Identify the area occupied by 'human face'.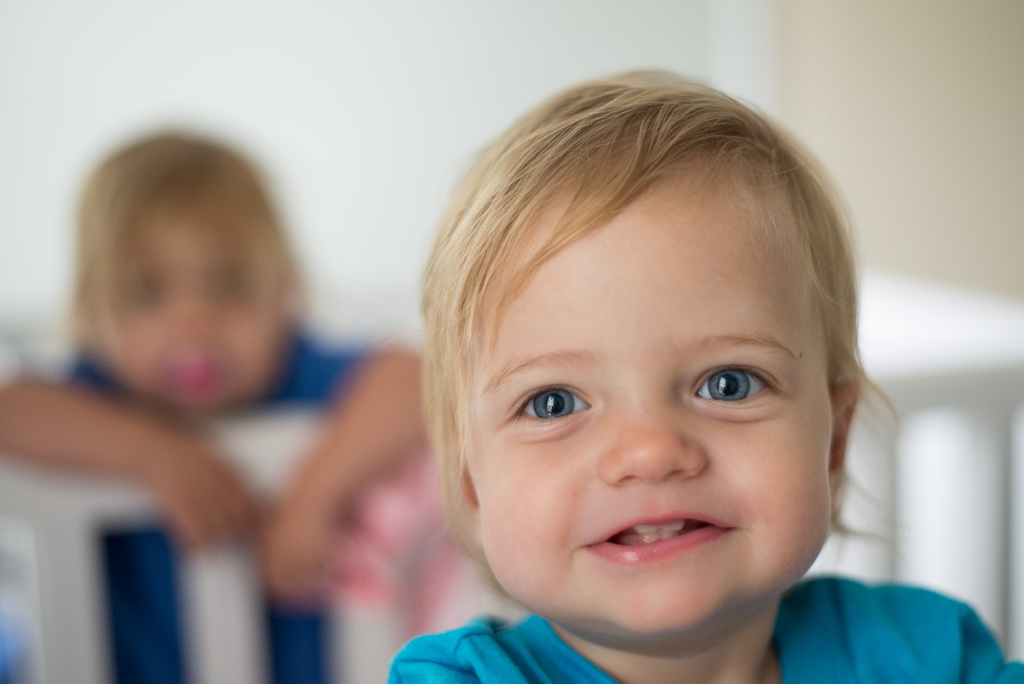
Area: 472,171,834,640.
